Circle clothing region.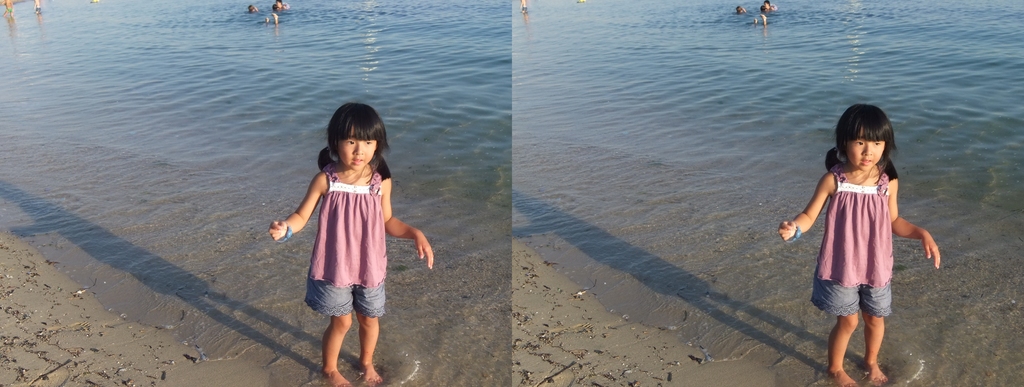
Region: x1=810 y1=165 x2=896 y2=330.
